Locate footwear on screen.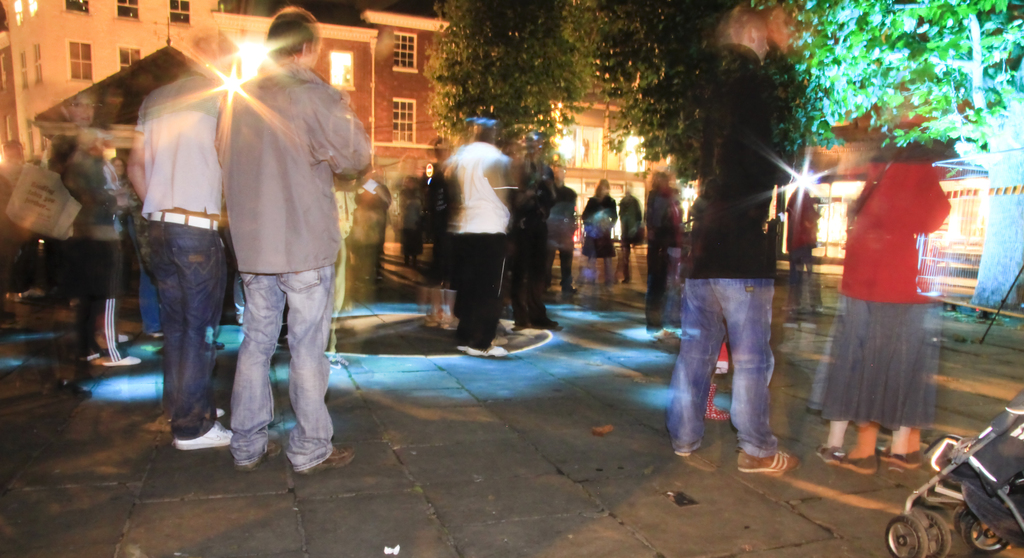
On screen at BBox(165, 408, 226, 422).
